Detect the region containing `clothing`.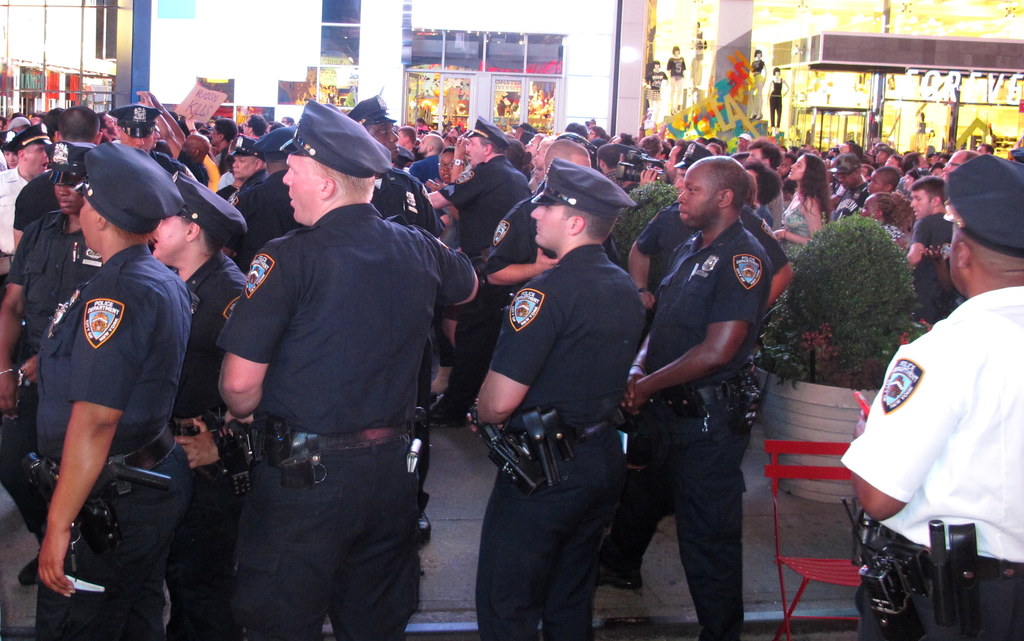
bbox=[374, 177, 405, 213].
